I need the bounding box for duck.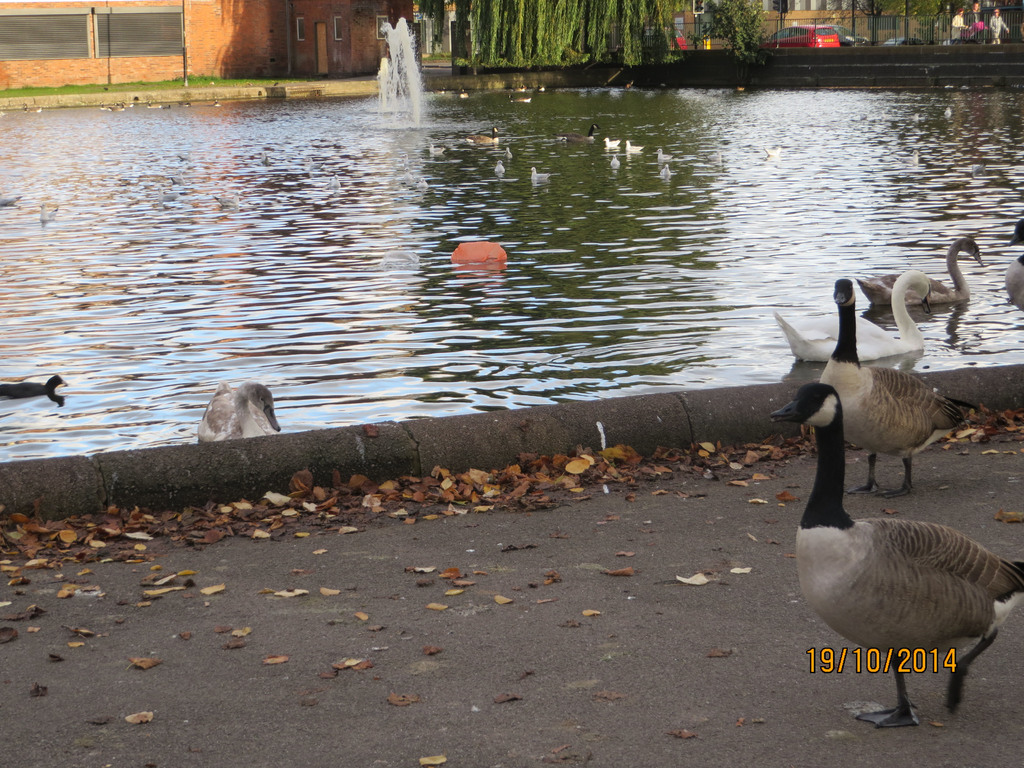
Here it is: (768, 268, 944, 367).
